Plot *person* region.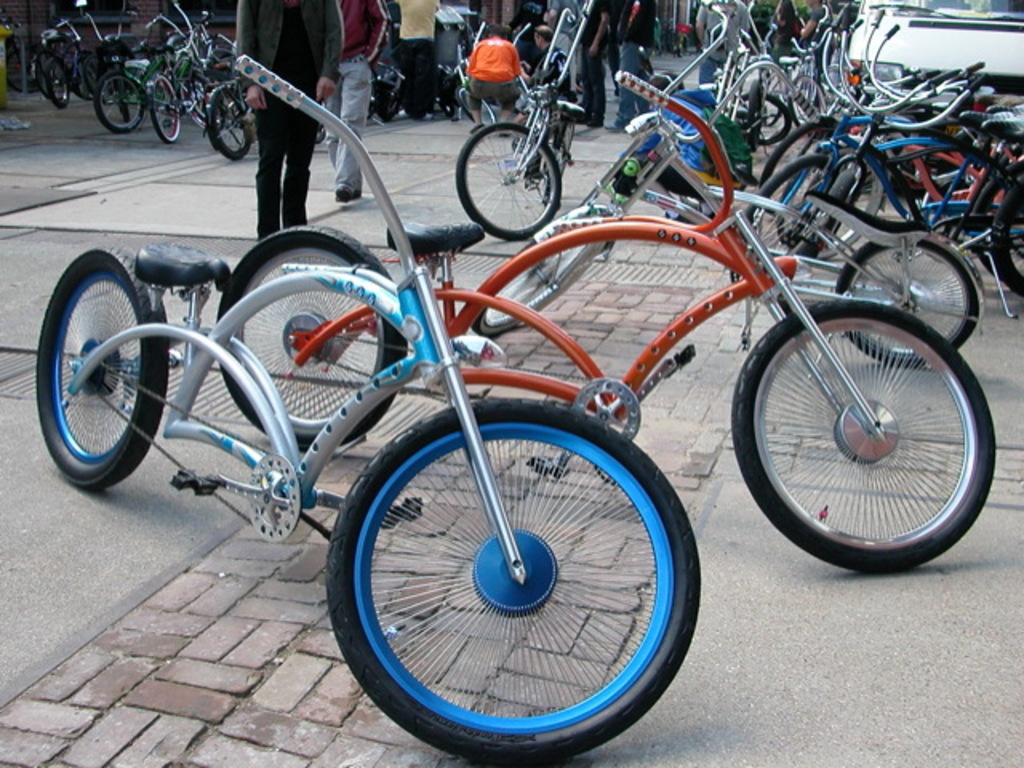
Plotted at box=[213, 16, 331, 251].
